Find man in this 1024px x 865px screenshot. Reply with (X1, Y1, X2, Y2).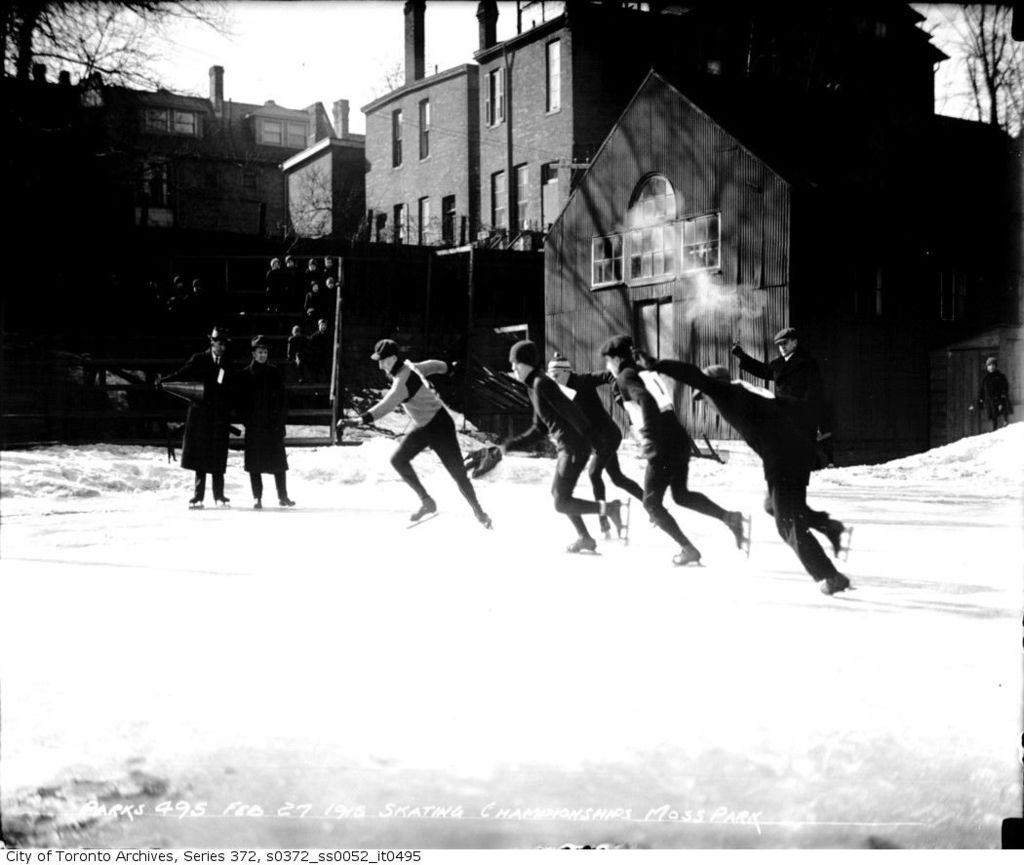
(729, 326, 829, 452).
